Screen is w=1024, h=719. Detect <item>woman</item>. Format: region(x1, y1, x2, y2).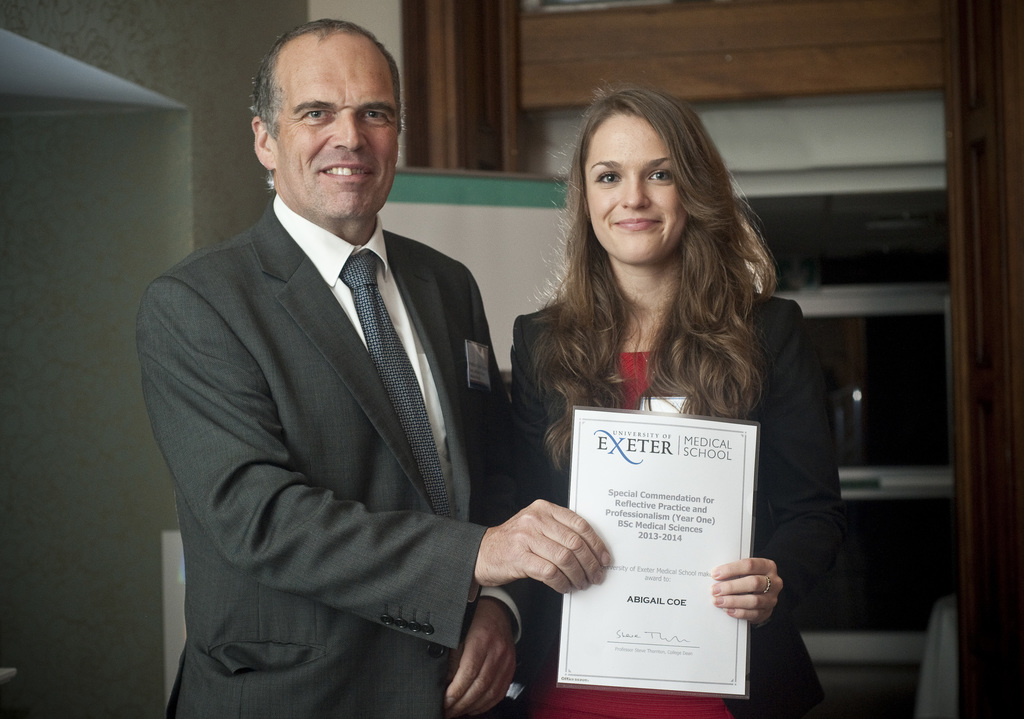
region(487, 81, 840, 690).
